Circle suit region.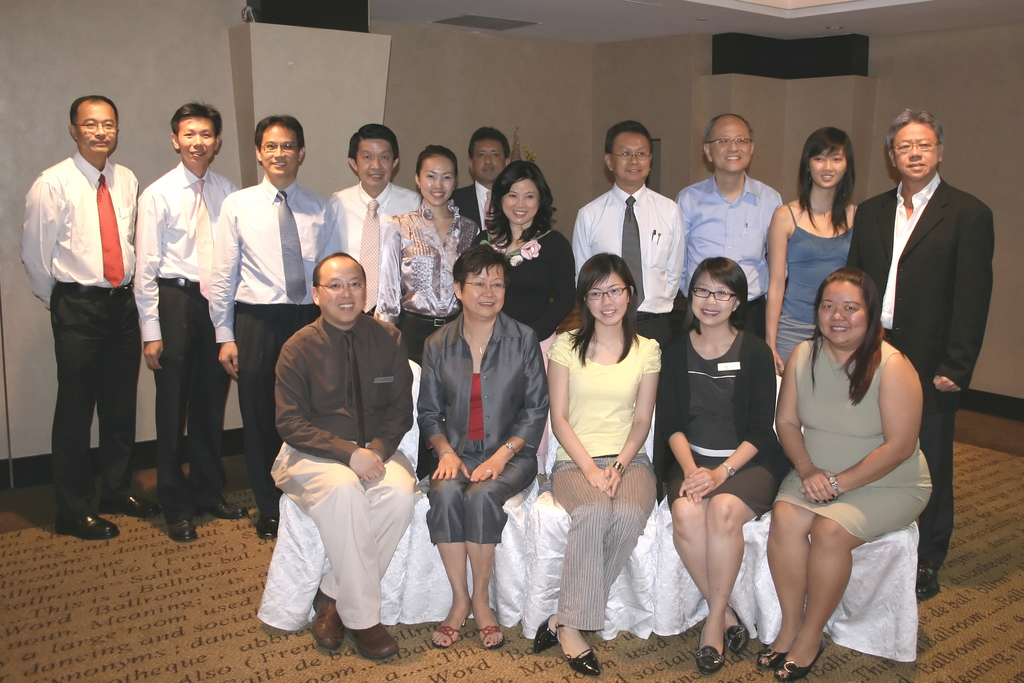
Region: x1=863 y1=108 x2=999 y2=502.
